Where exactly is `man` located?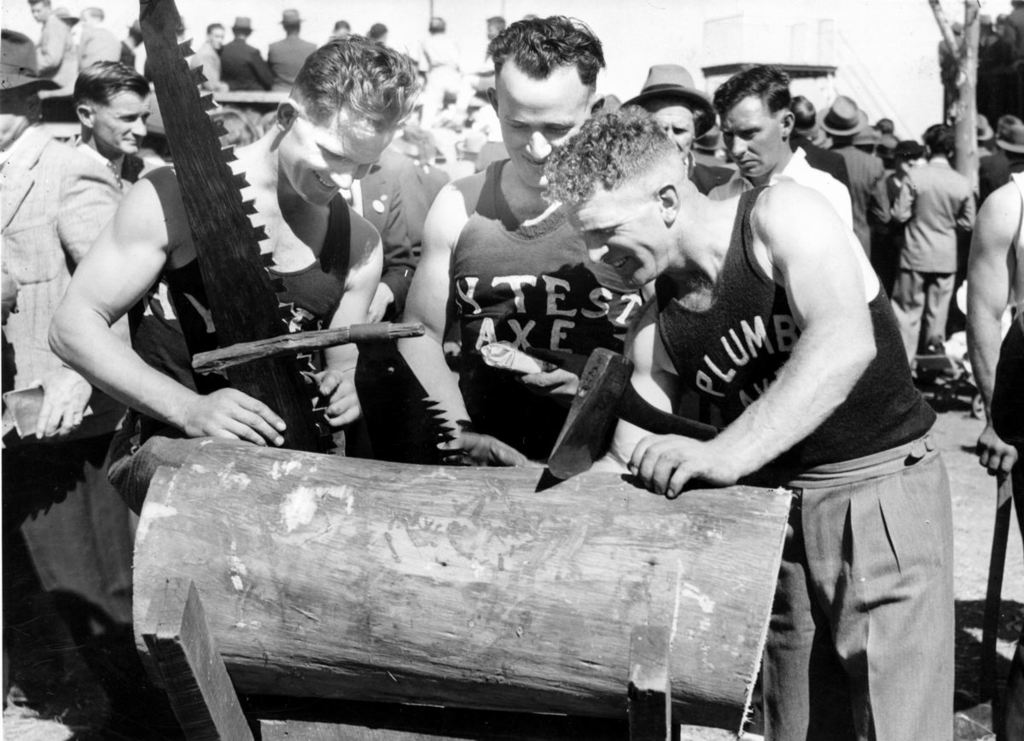
Its bounding box is Rect(193, 20, 229, 92).
